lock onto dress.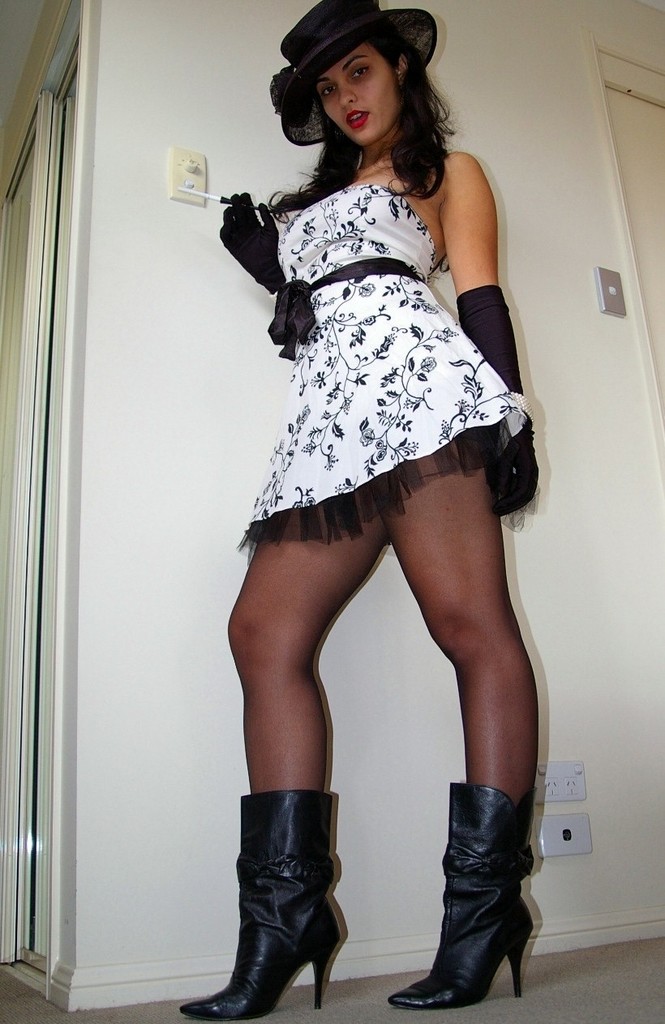
Locked: Rect(235, 178, 536, 550).
